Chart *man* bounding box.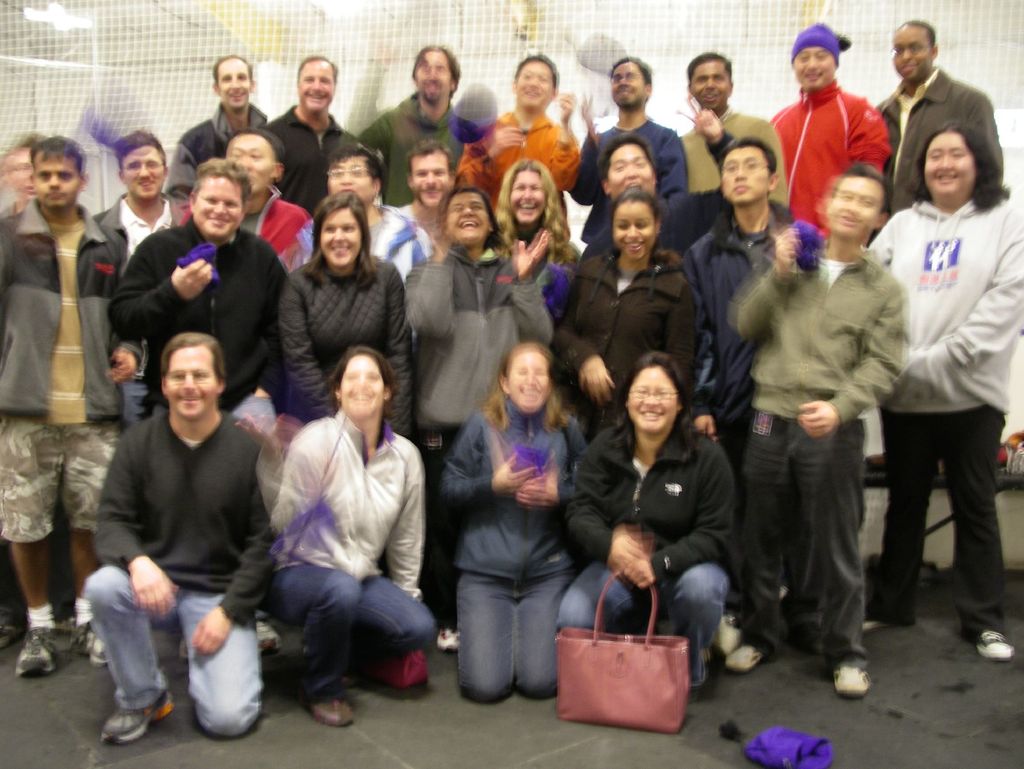
Charted: (403, 184, 554, 653).
